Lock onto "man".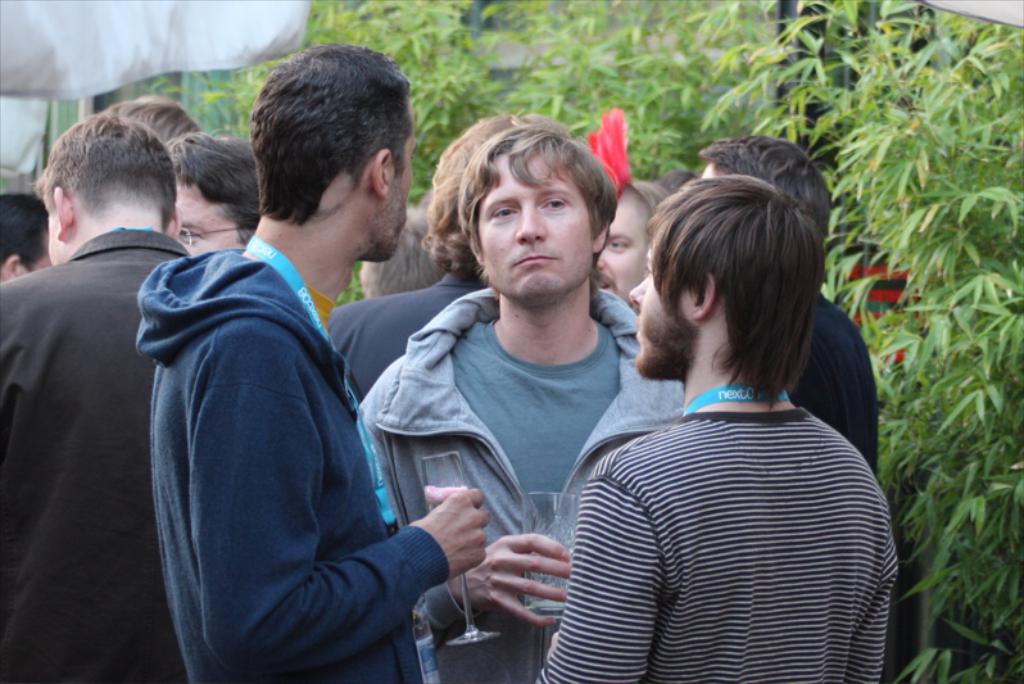
Locked: (0,196,58,289).
